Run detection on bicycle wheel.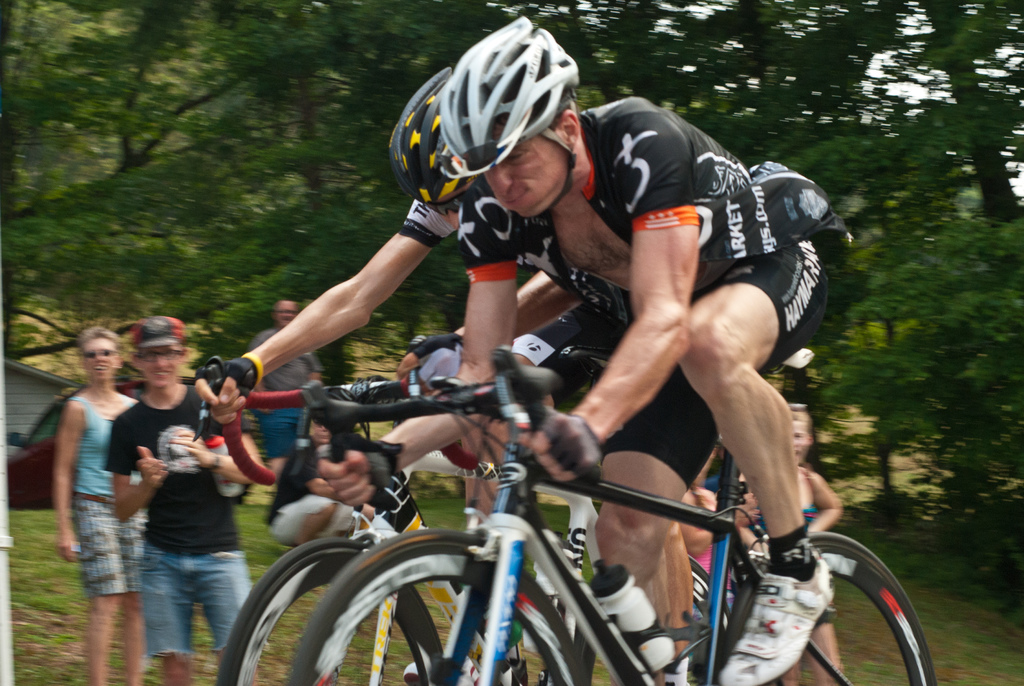
Result: [x1=204, y1=532, x2=459, y2=685].
